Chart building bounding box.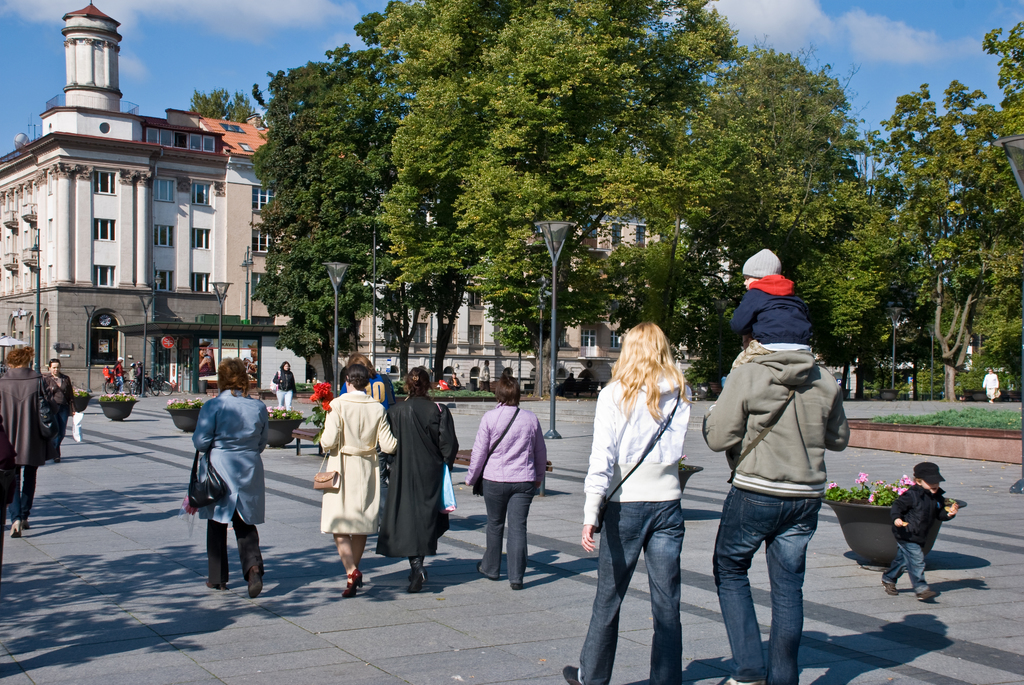
Charted: 0 0 735 399.
